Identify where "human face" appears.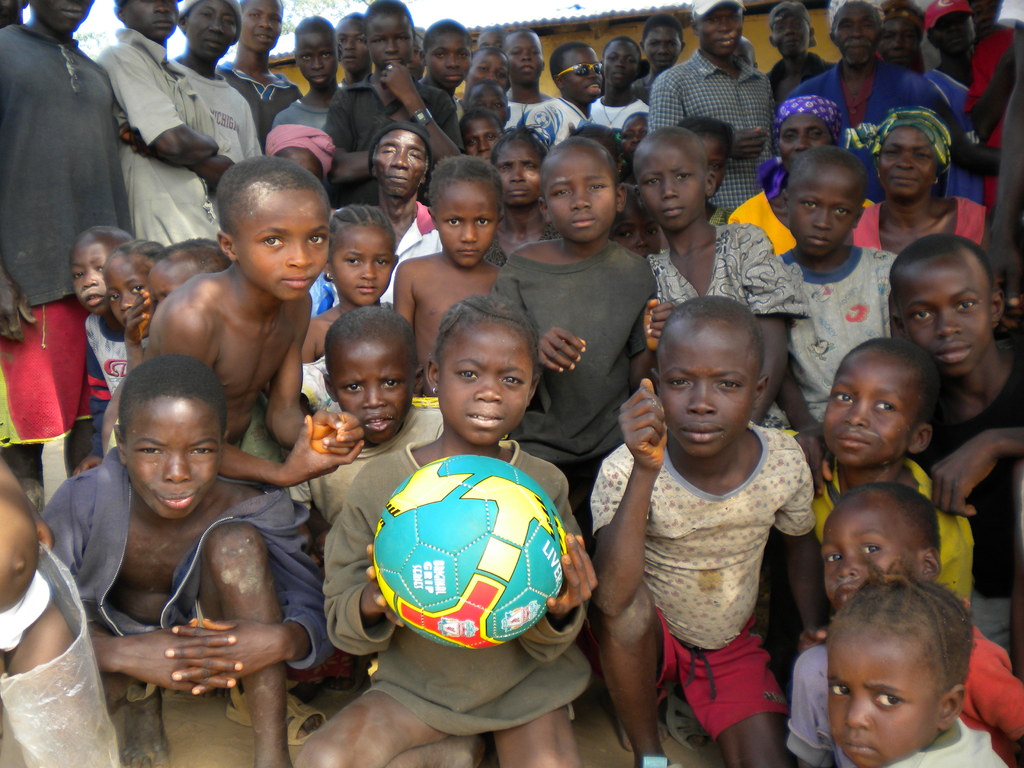
Appears at 502:27:534:92.
